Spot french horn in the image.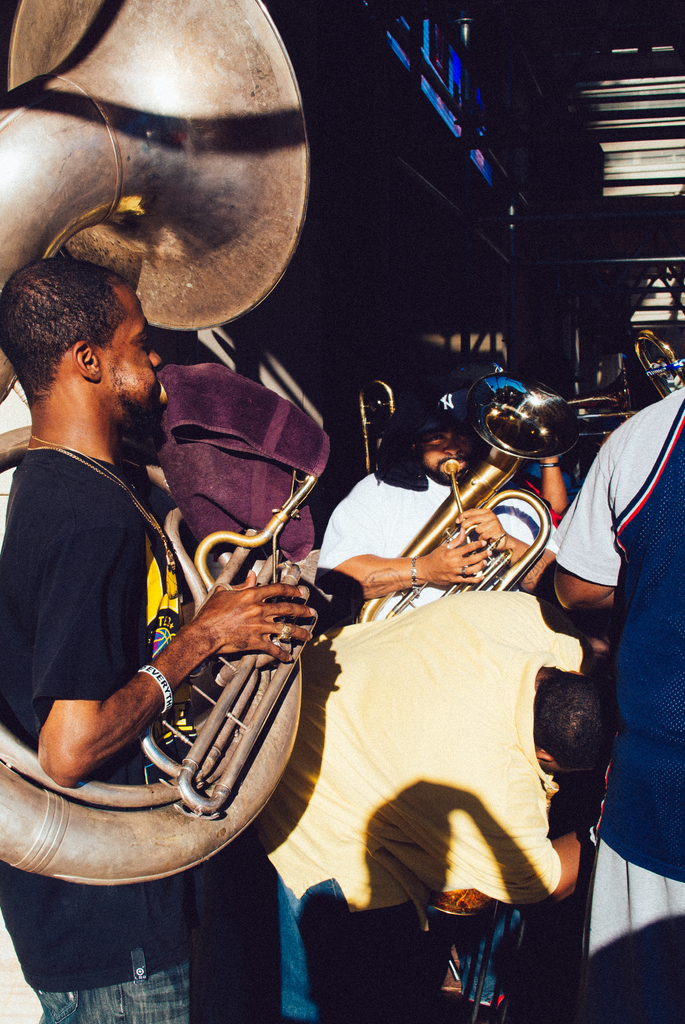
french horn found at bbox=[352, 369, 417, 479].
